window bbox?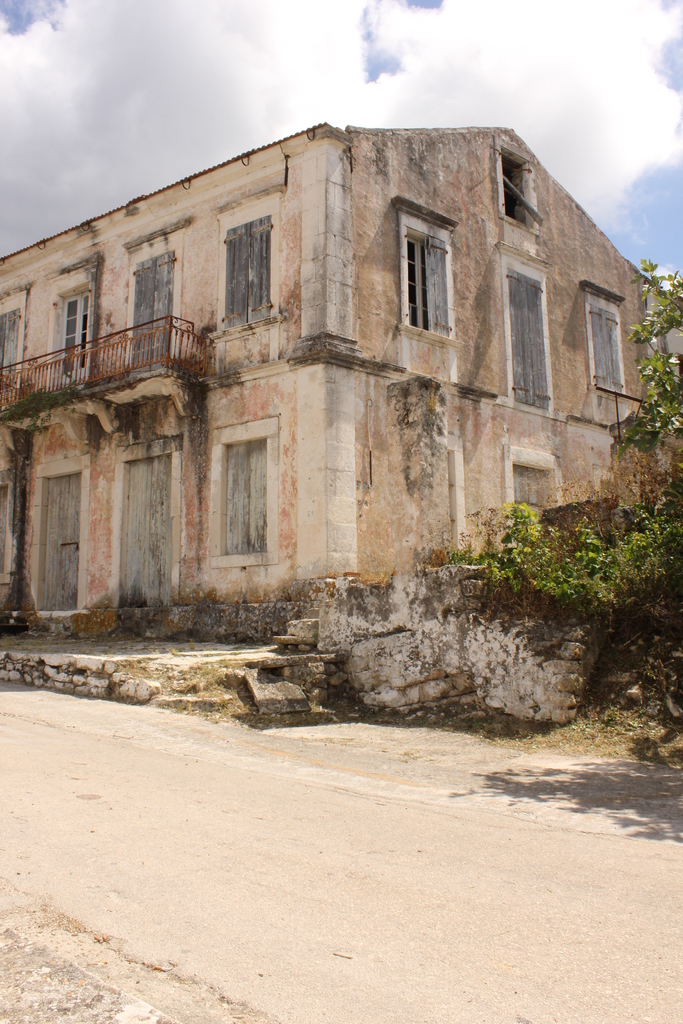
[left=202, top=377, right=278, bottom=572]
